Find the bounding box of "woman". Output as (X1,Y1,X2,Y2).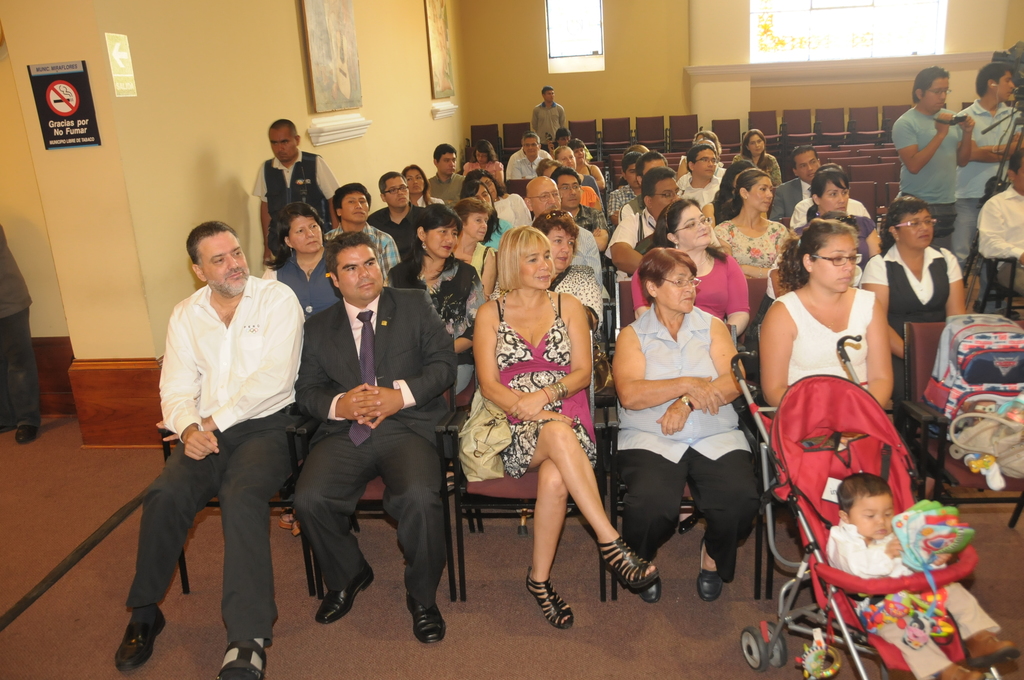
(733,127,781,186).
